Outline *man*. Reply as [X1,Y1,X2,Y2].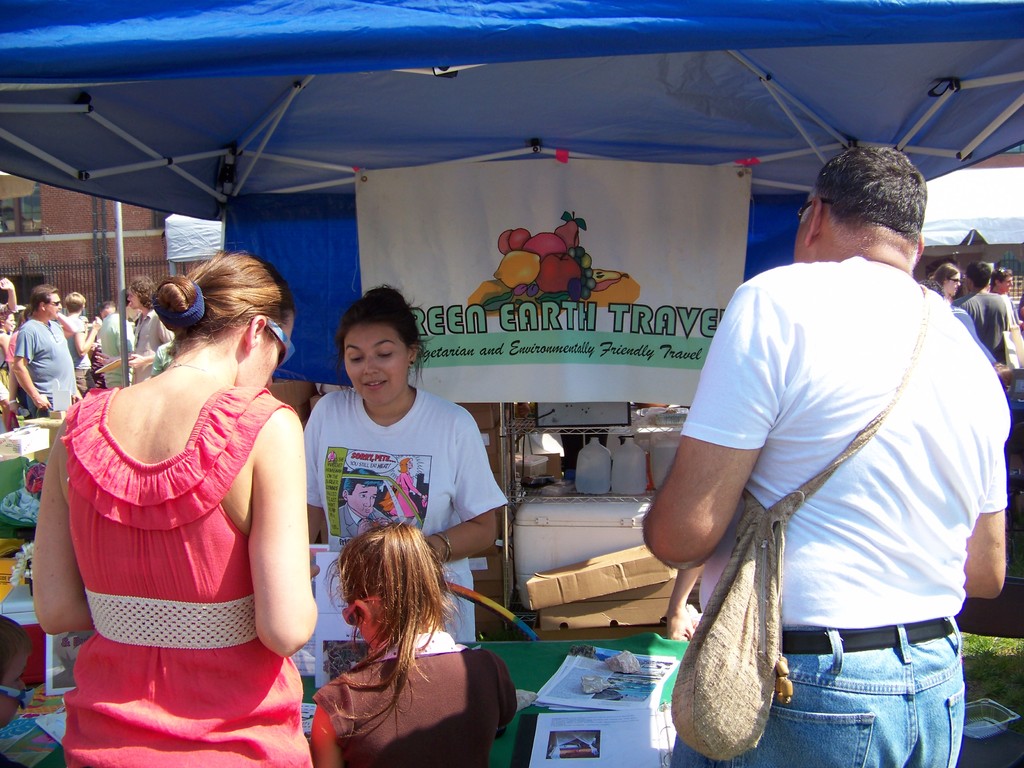
[8,282,81,414].
